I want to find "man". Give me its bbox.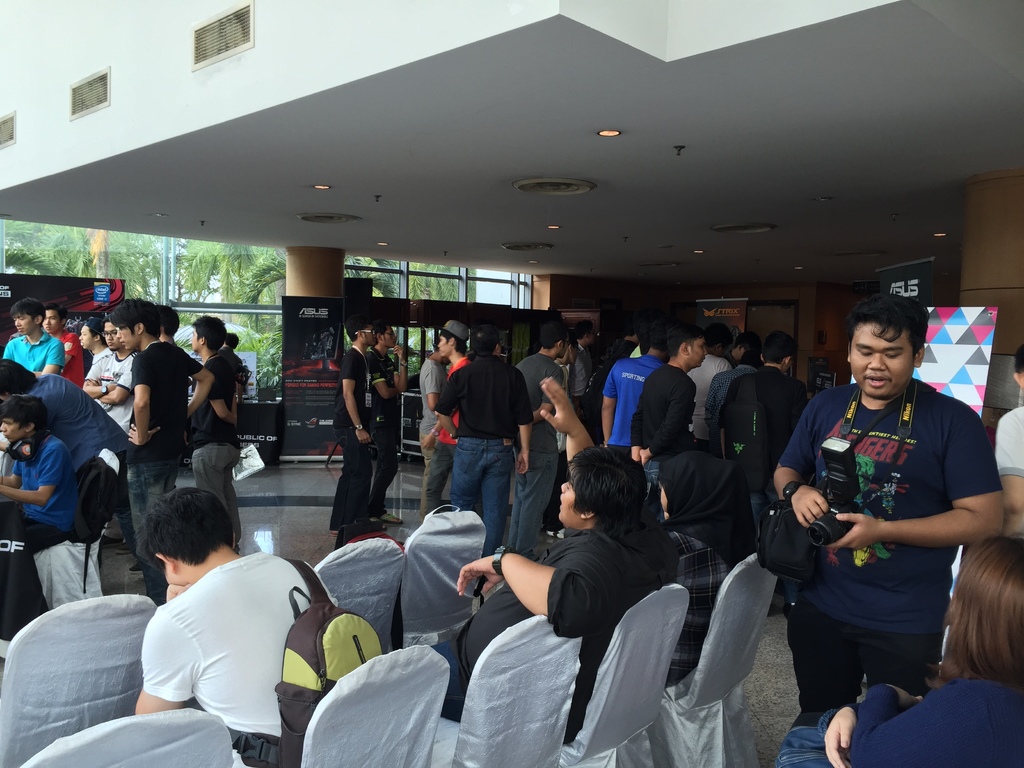
[left=163, top=305, right=177, bottom=488].
